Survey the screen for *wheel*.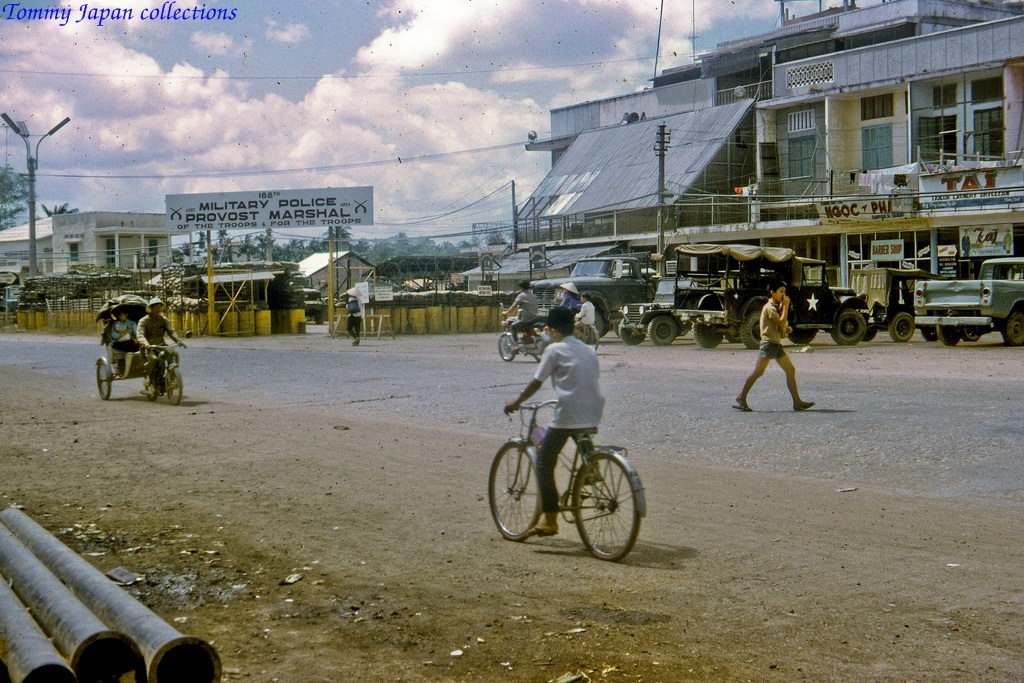
Survey found: <region>571, 454, 647, 557</region>.
